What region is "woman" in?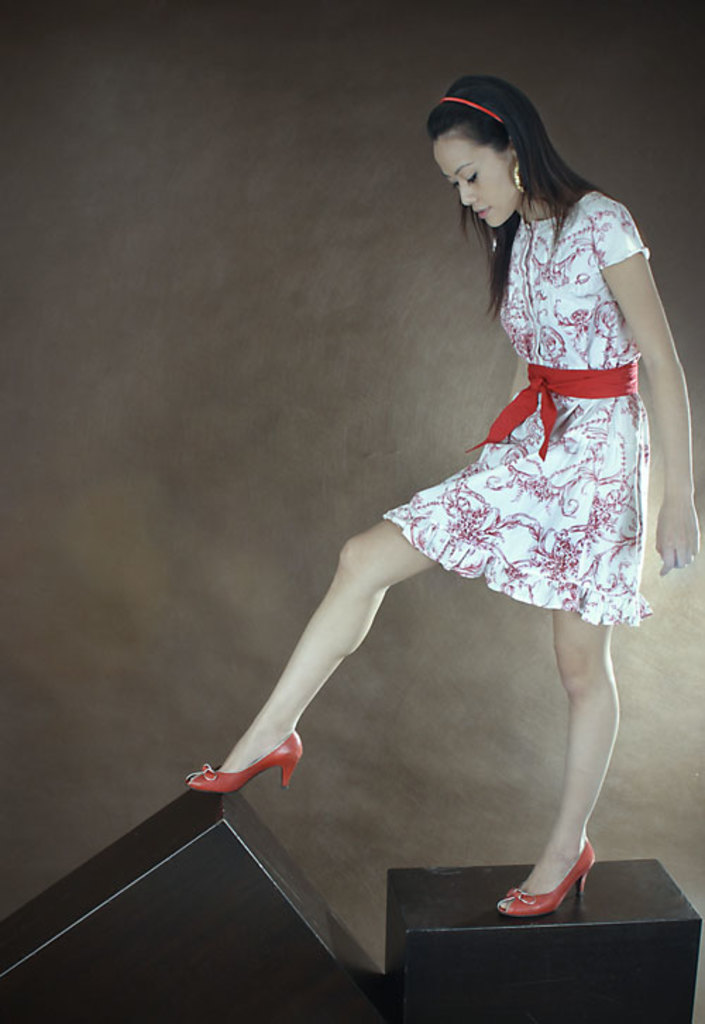
bbox=(209, 59, 675, 897).
